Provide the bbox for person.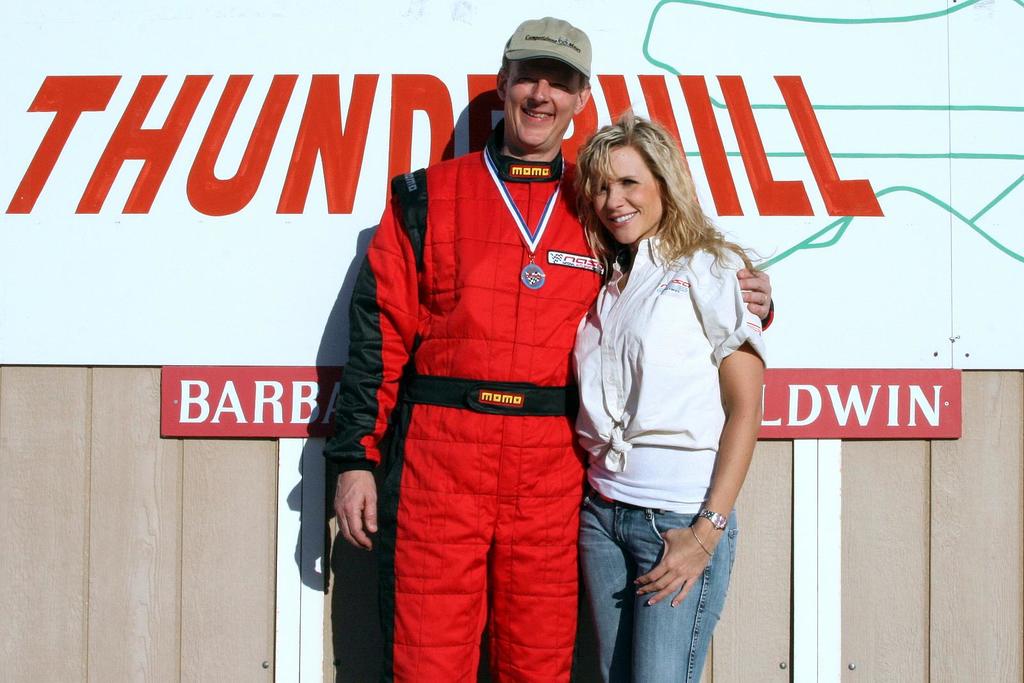
<bbox>568, 102, 768, 676</bbox>.
